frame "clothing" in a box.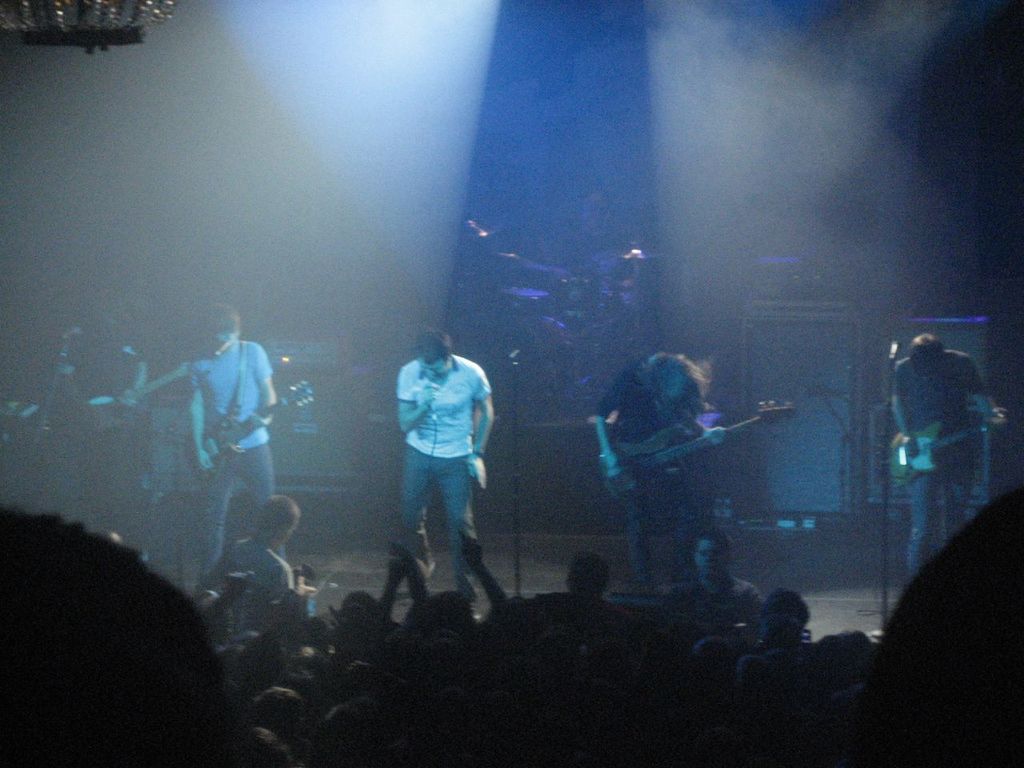
{"x1": 186, "y1": 528, "x2": 283, "y2": 636}.
